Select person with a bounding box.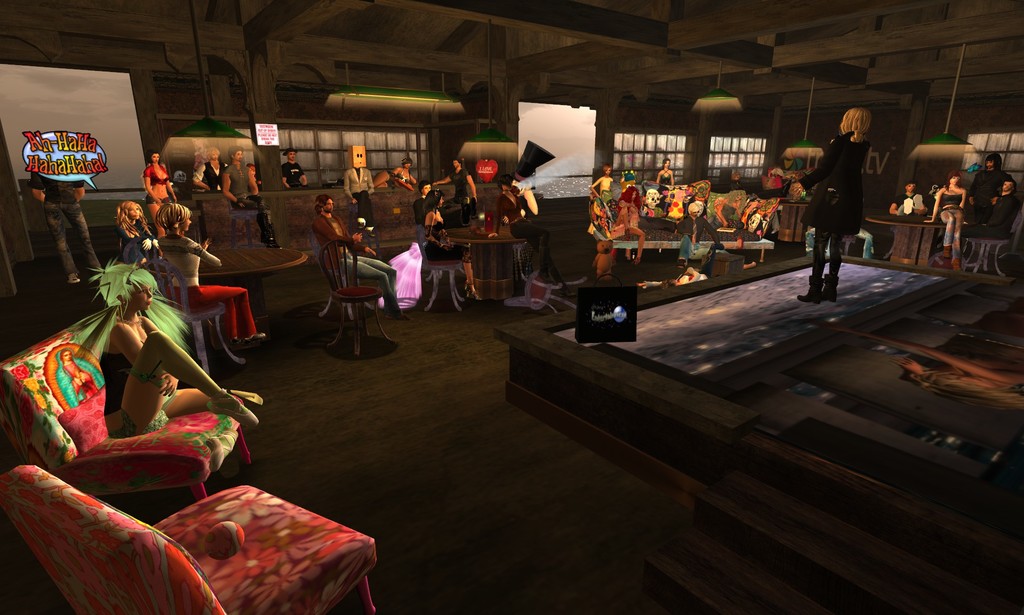
[965, 147, 1009, 226].
